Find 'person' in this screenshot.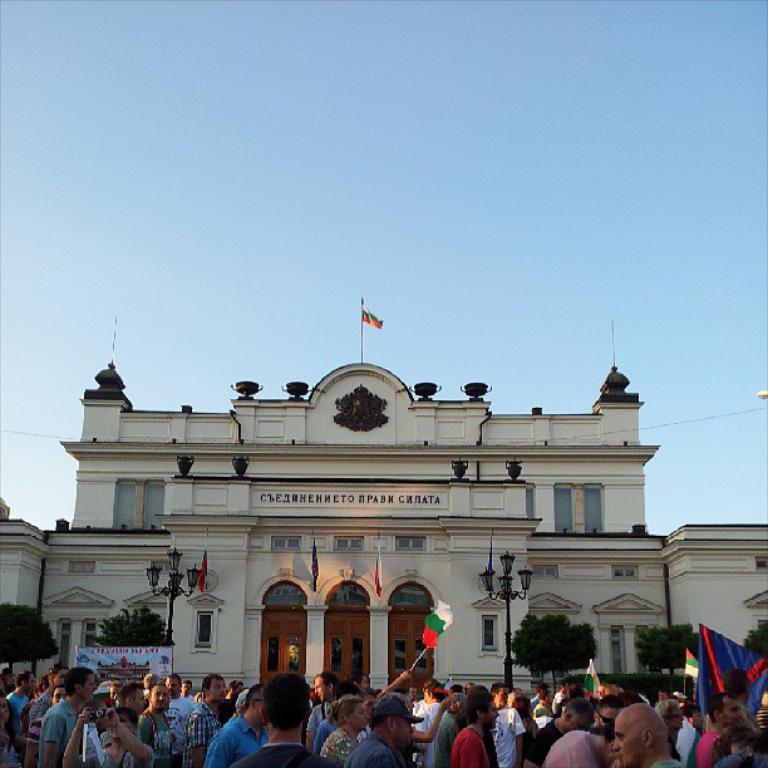
The bounding box for 'person' is <region>609, 701, 689, 767</region>.
